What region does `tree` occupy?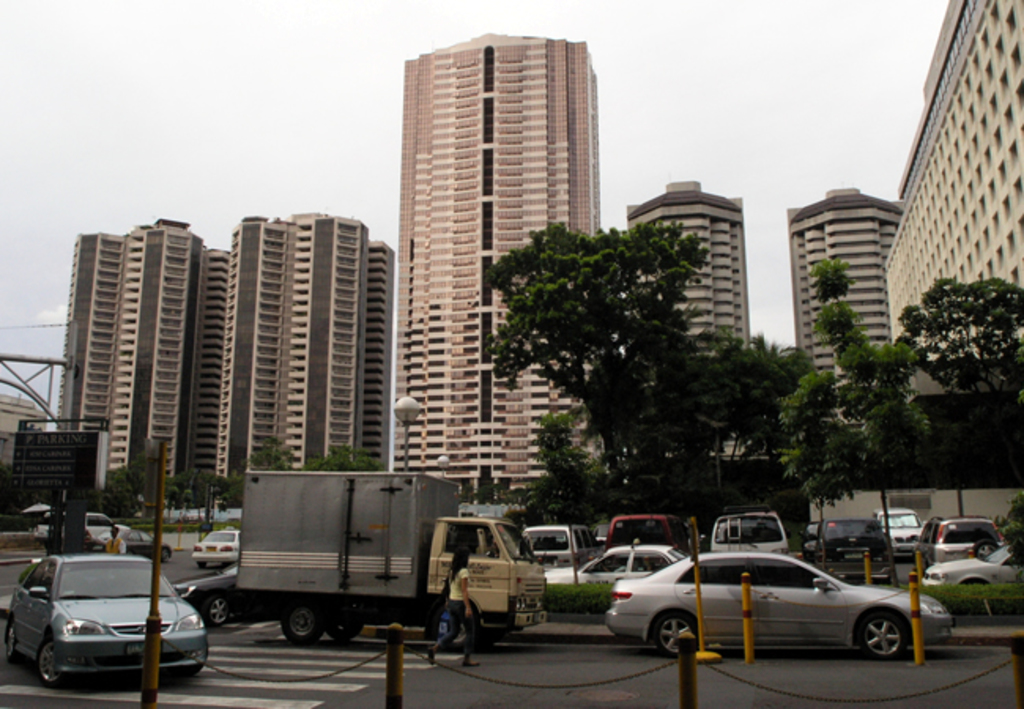
bbox(778, 254, 947, 567).
